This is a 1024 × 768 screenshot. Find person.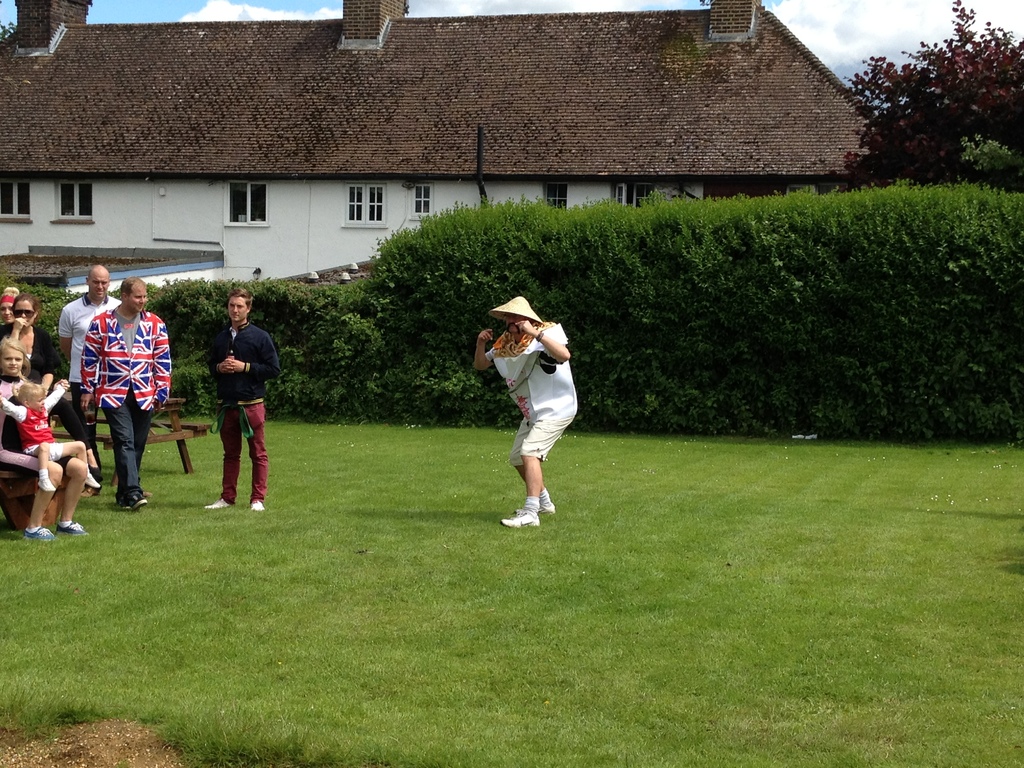
Bounding box: x1=0, y1=381, x2=103, y2=491.
